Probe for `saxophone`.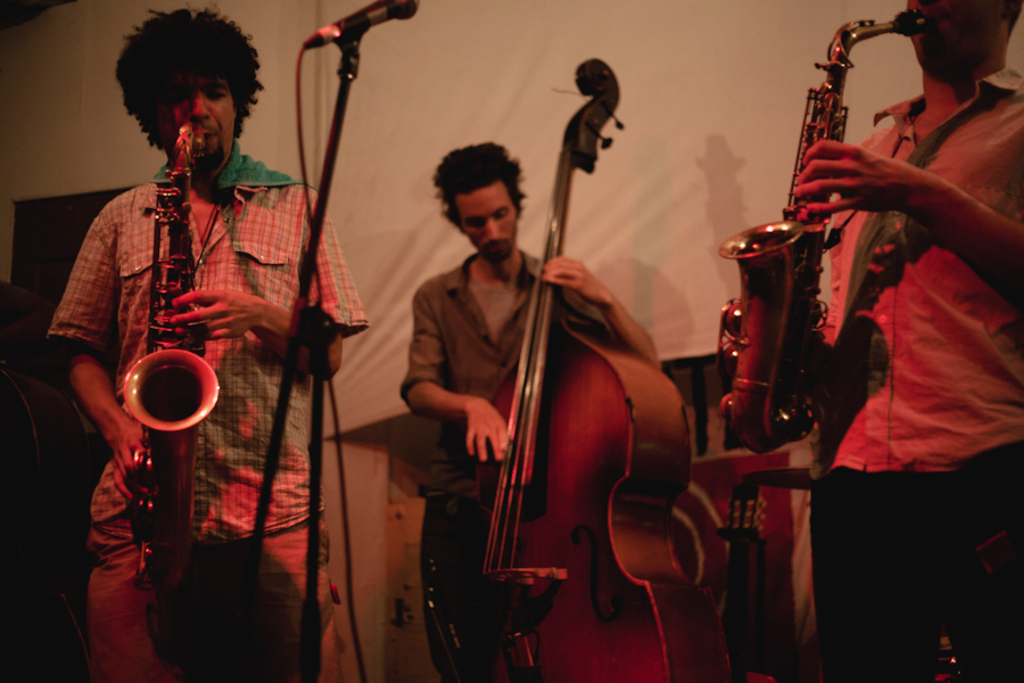
Probe result: Rect(721, 18, 917, 446).
